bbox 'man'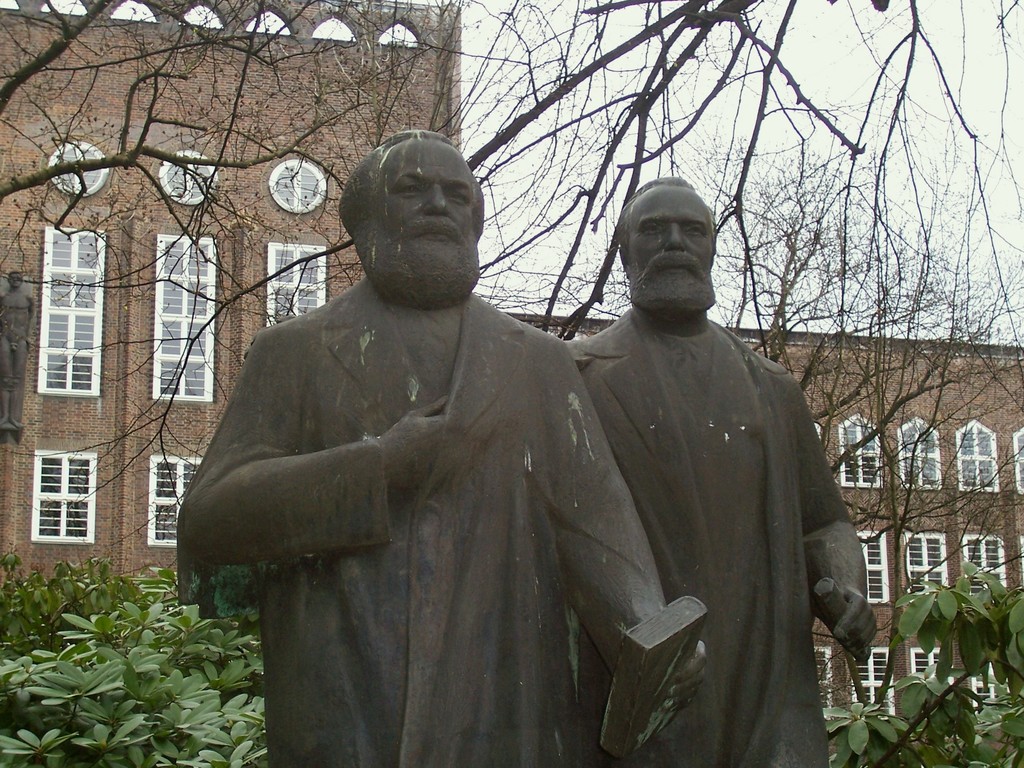
Rect(179, 124, 710, 767)
